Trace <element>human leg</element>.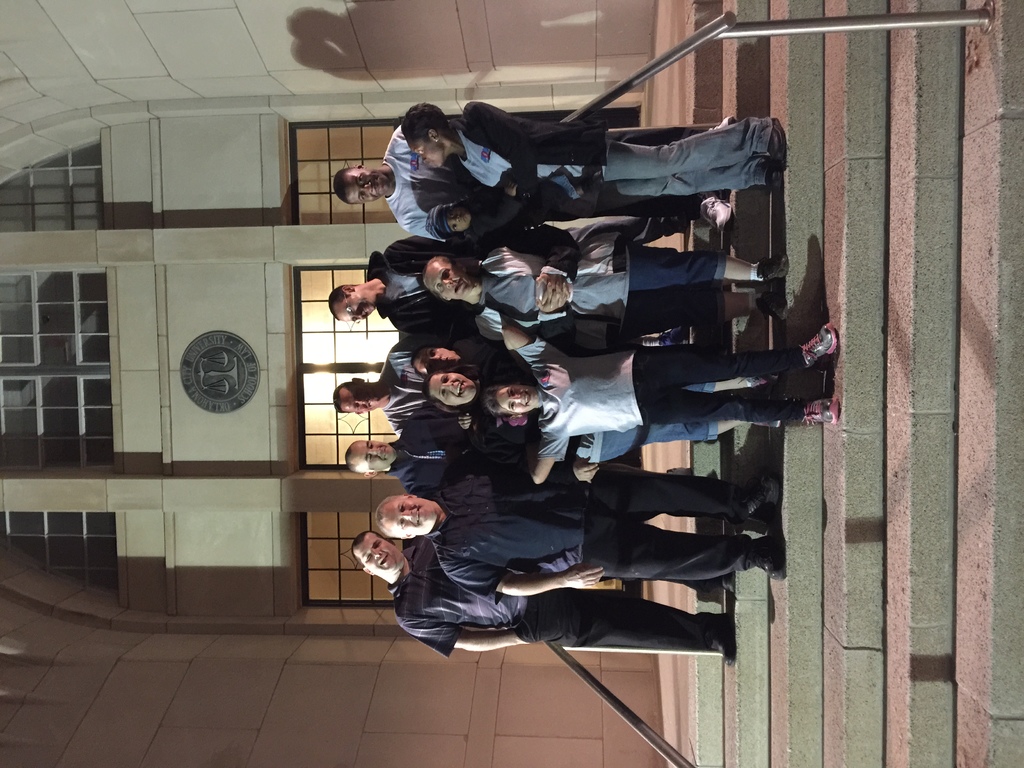
Traced to box(526, 587, 735, 664).
